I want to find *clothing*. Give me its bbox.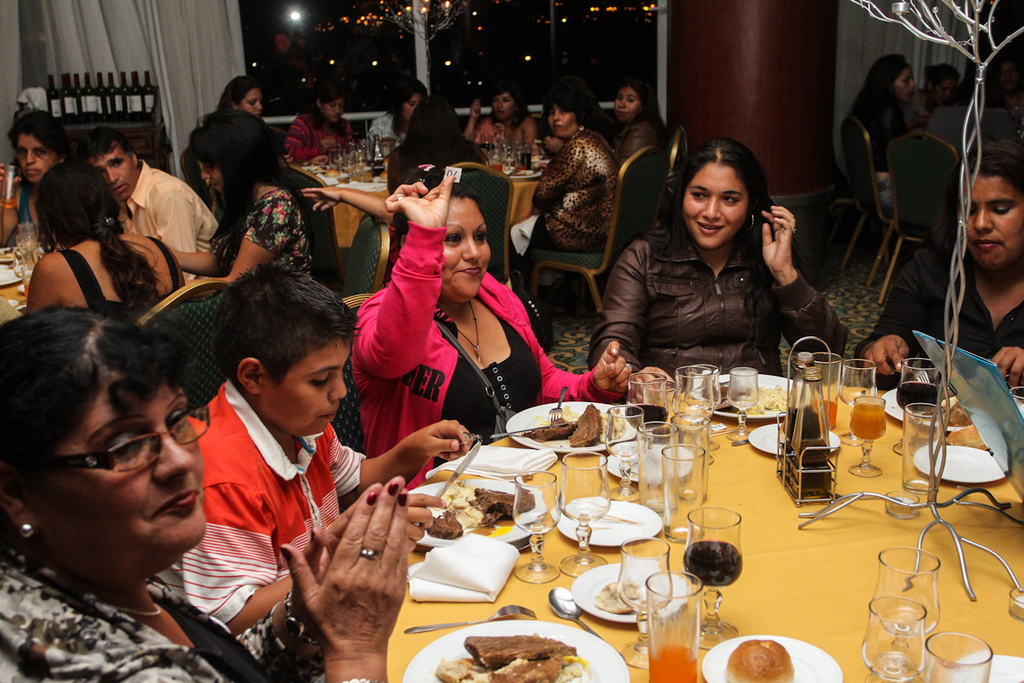
select_region(158, 326, 381, 650).
